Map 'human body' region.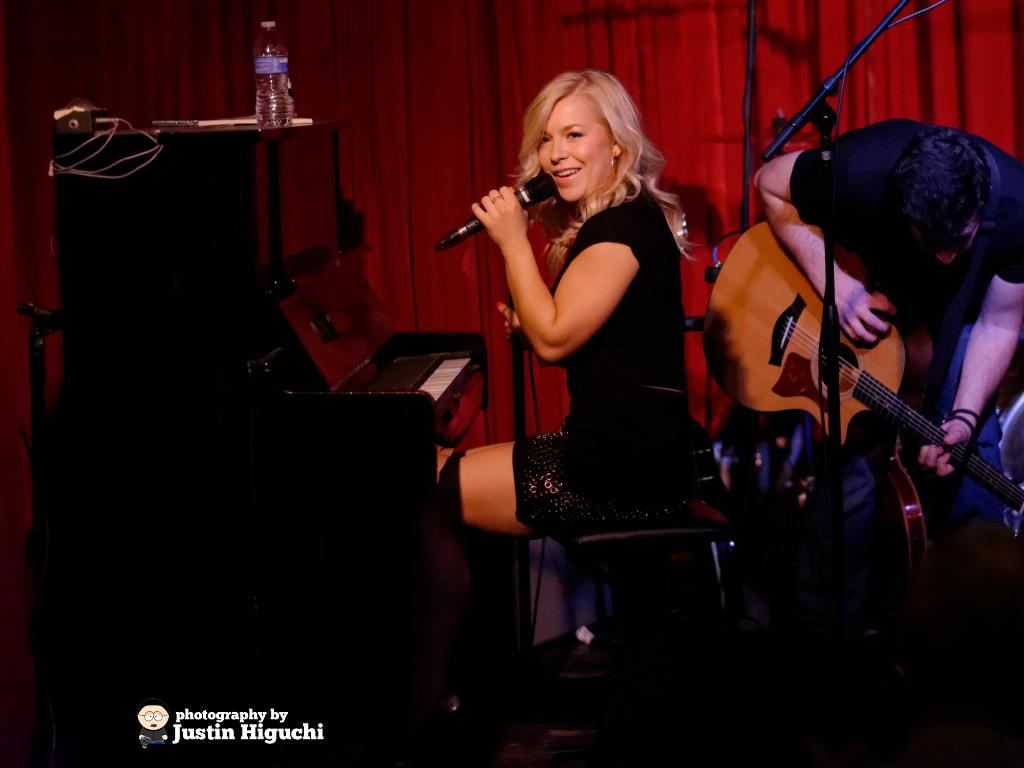
Mapped to x1=465 y1=51 x2=705 y2=616.
